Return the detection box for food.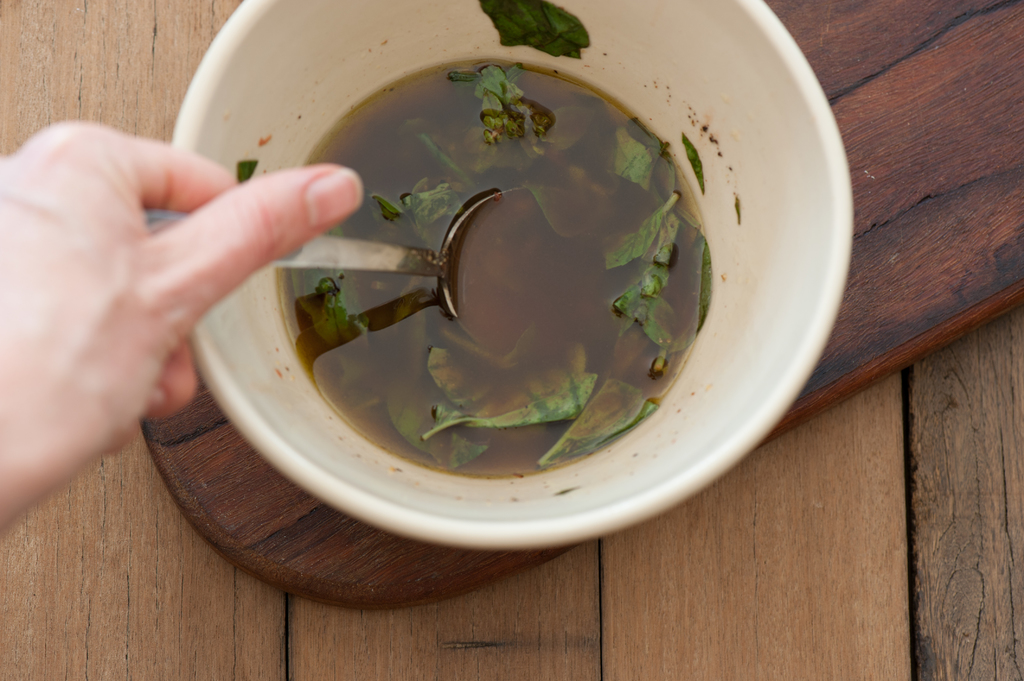
box(223, 58, 717, 399).
